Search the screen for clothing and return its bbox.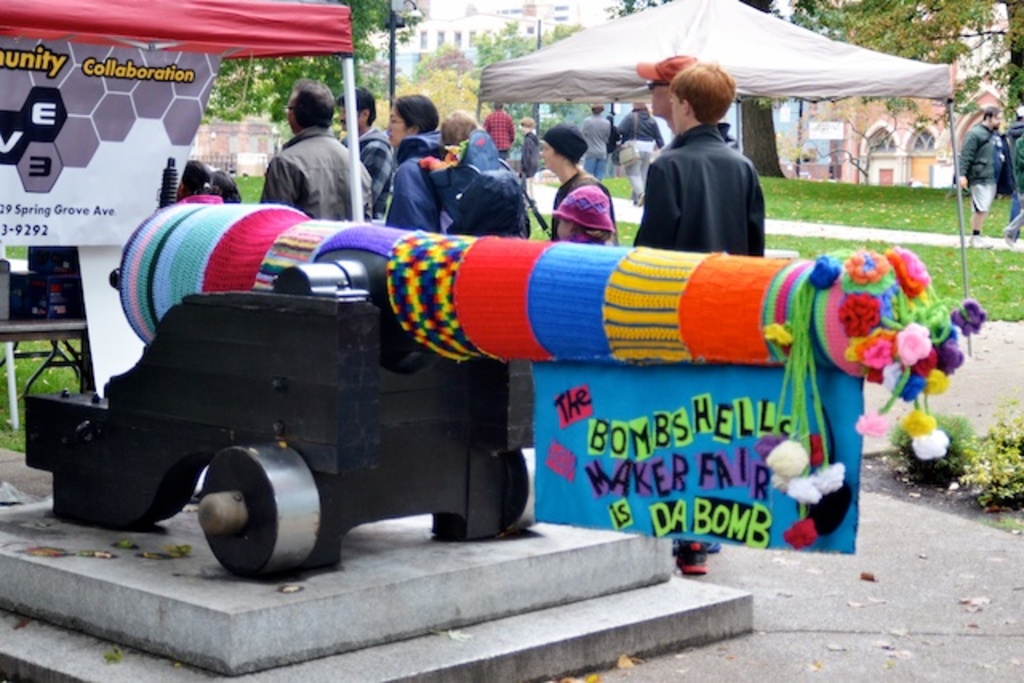
Found: 498 150 514 163.
